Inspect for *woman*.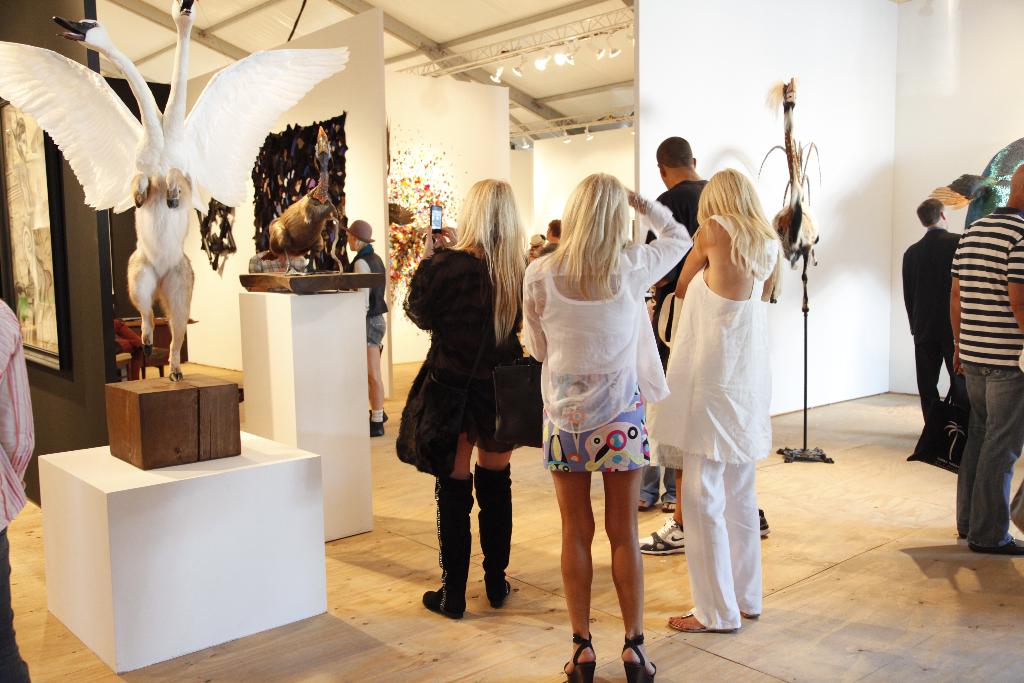
Inspection: 391 176 525 614.
